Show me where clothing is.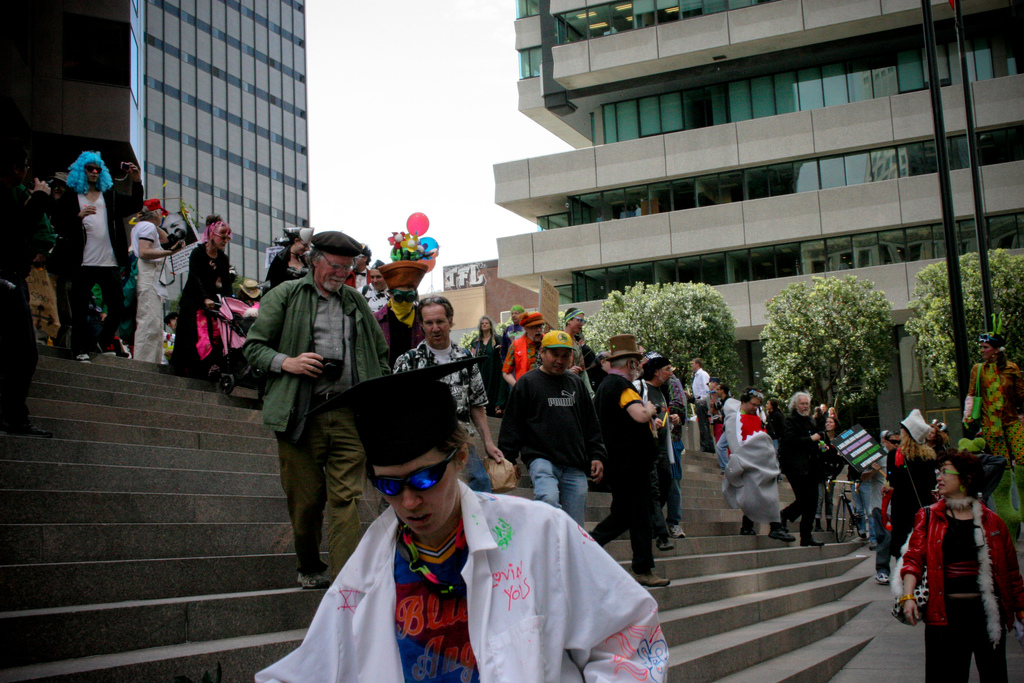
clothing is at crop(391, 337, 488, 493).
